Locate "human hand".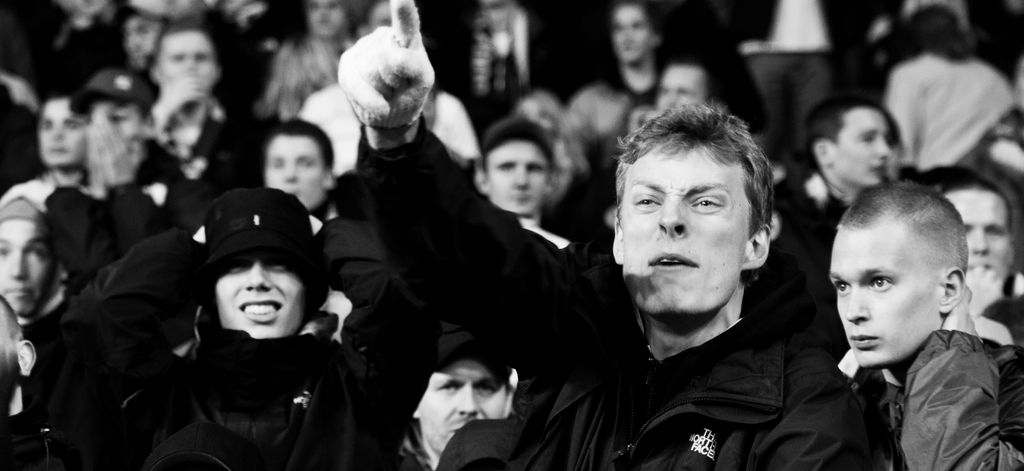
Bounding box: [92, 106, 135, 186].
